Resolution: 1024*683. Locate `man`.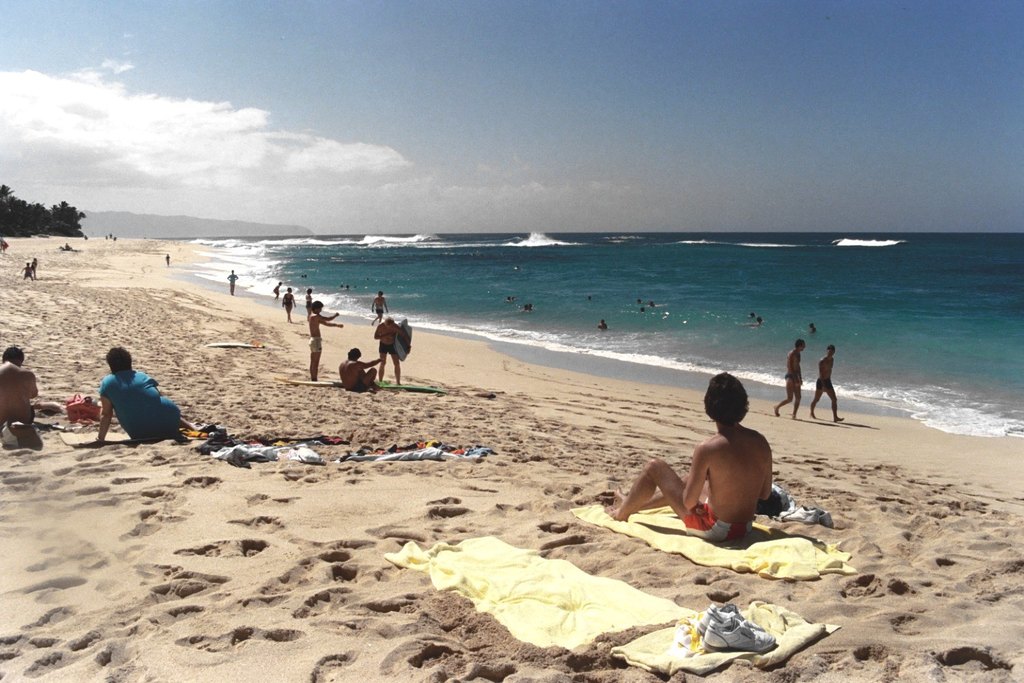
<bbox>92, 357, 193, 438</bbox>.
